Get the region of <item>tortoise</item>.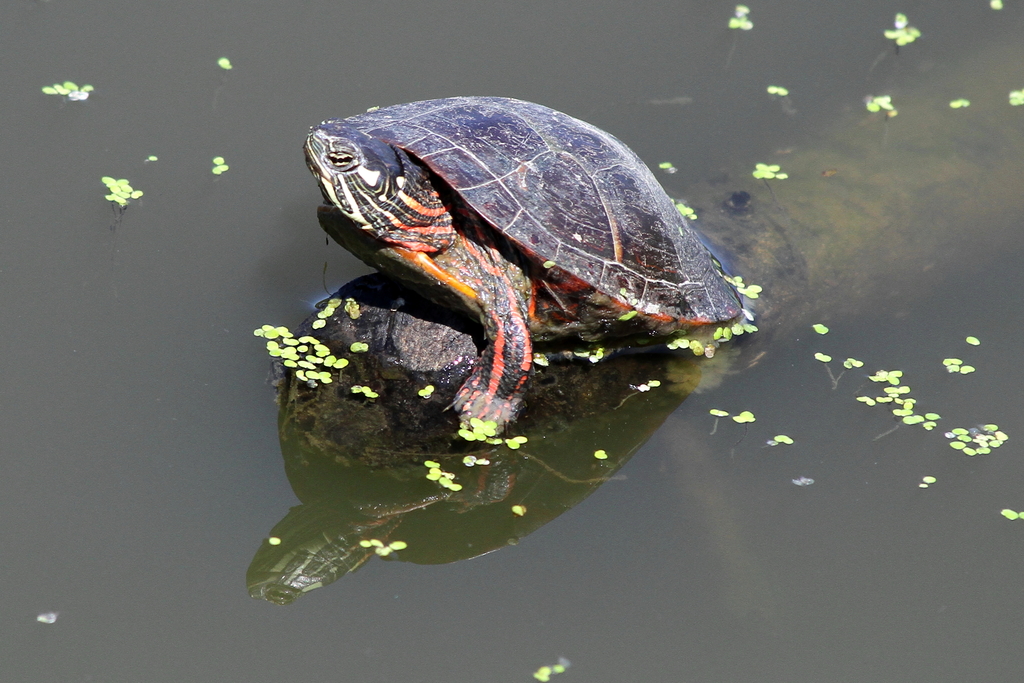
[301,94,748,427].
